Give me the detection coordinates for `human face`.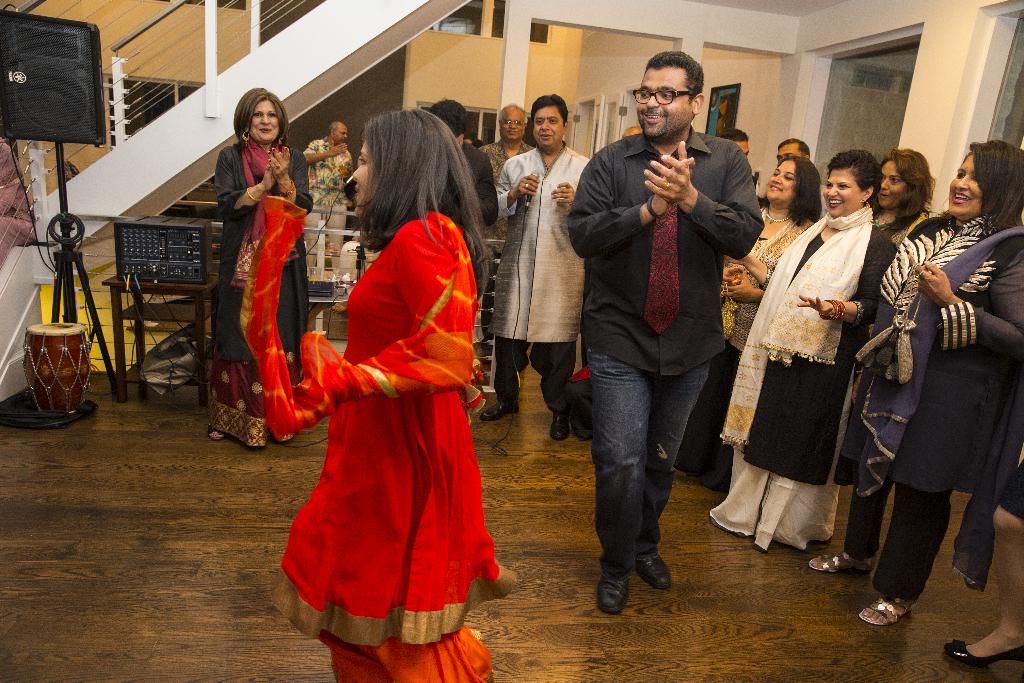
948:149:984:218.
